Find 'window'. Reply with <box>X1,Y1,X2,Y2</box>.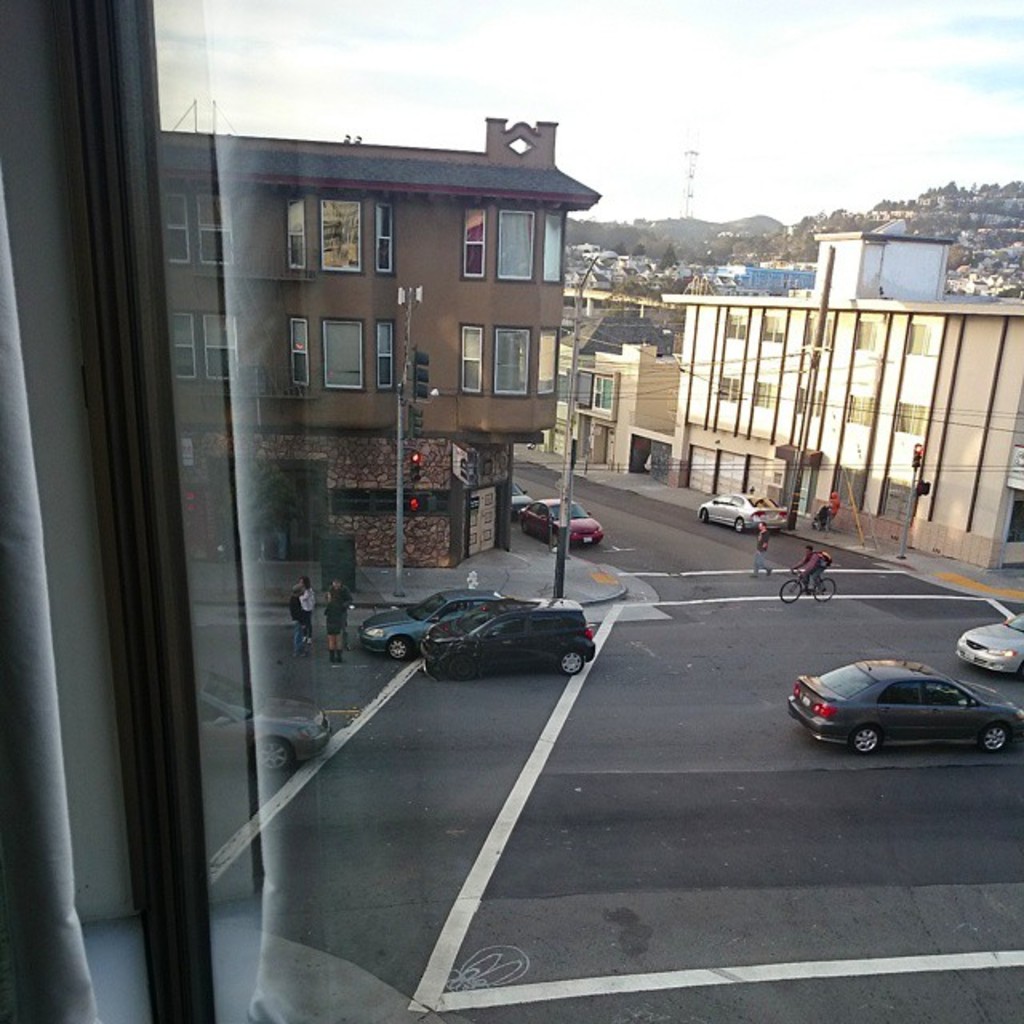
<box>590,374,616,418</box>.
